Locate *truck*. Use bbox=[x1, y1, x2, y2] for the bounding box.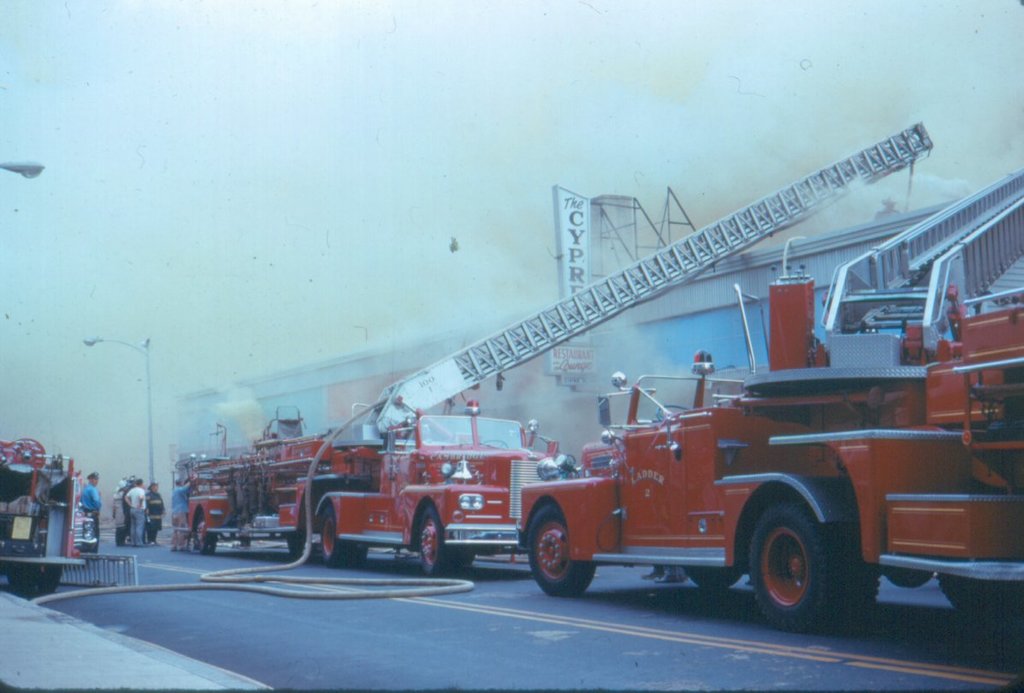
bbox=[510, 164, 1023, 637].
